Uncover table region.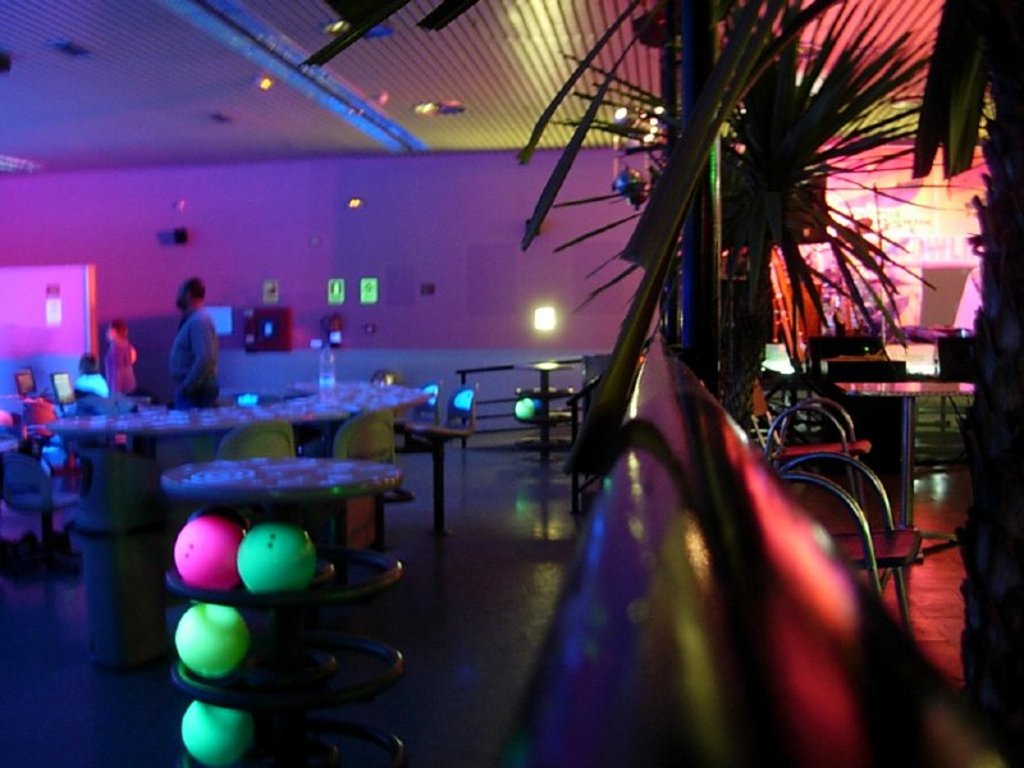
Uncovered: bbox=[44, 379, 431, 536].
